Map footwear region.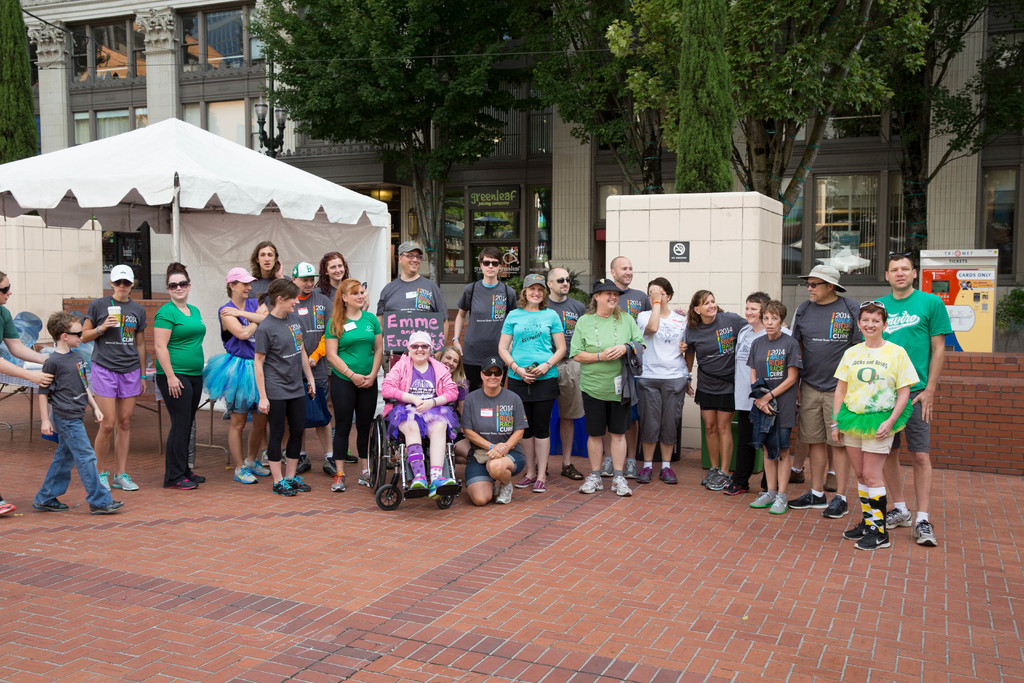
Mapped to <region>854, 529, 889, 552</region>.
